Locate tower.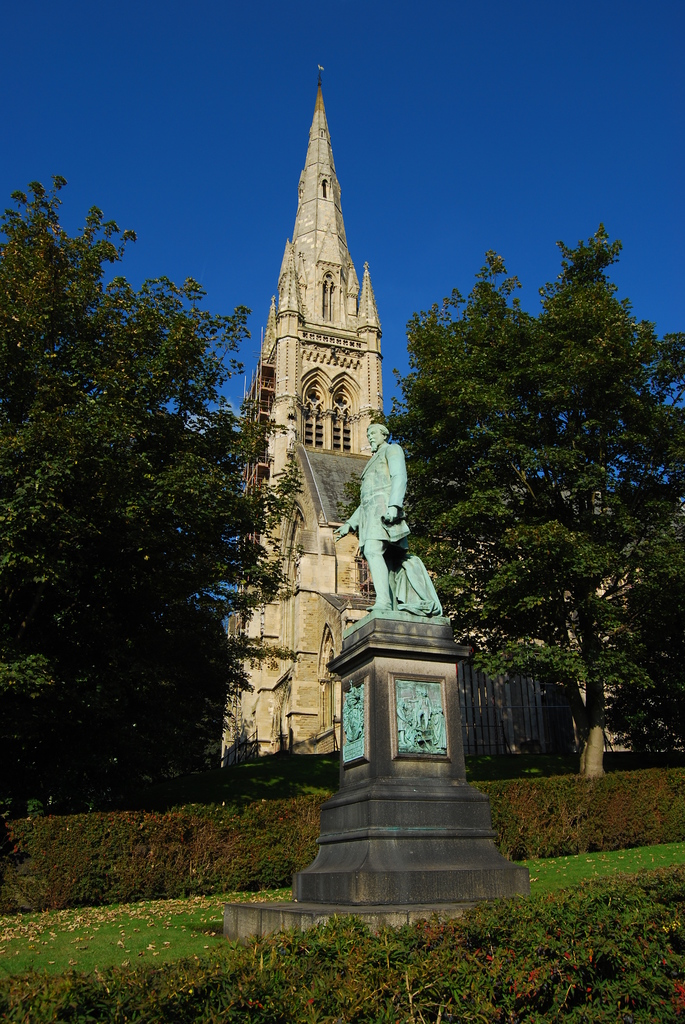
Bounding box: <region>230, 47, 408, 569</region>.
